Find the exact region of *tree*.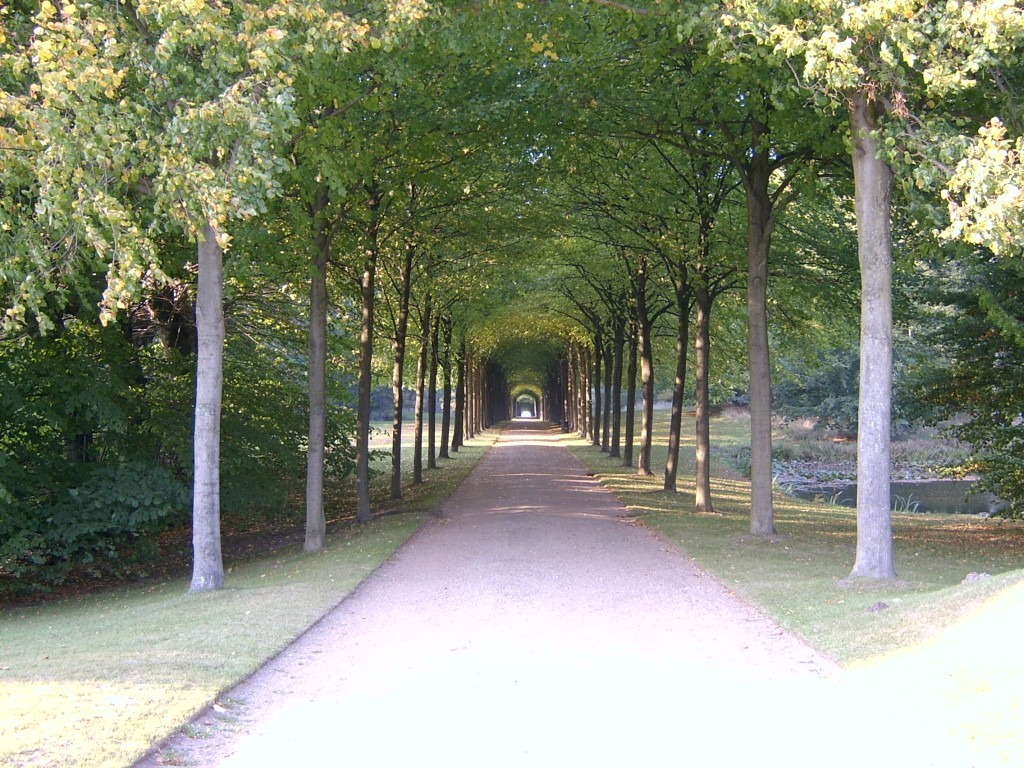
Exact region: bbox(0, 2, 151, 506).
